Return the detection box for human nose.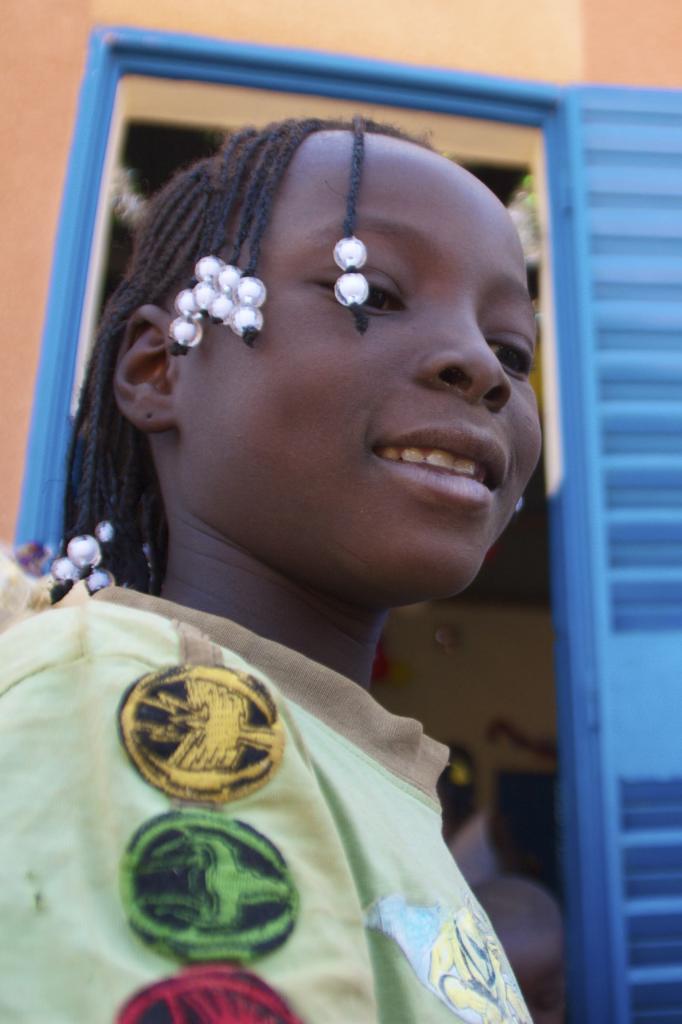
pyautogui.locateOnScreen(413, 306, 514, 410).
